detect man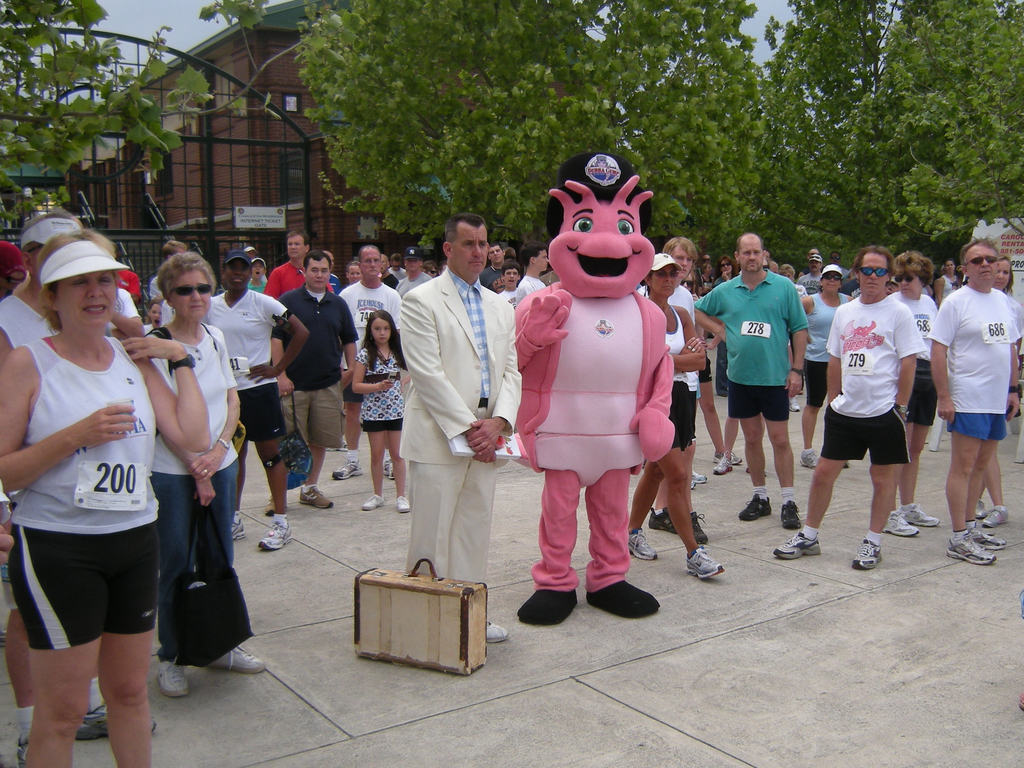
detection(922, 238, 1021, 565)
